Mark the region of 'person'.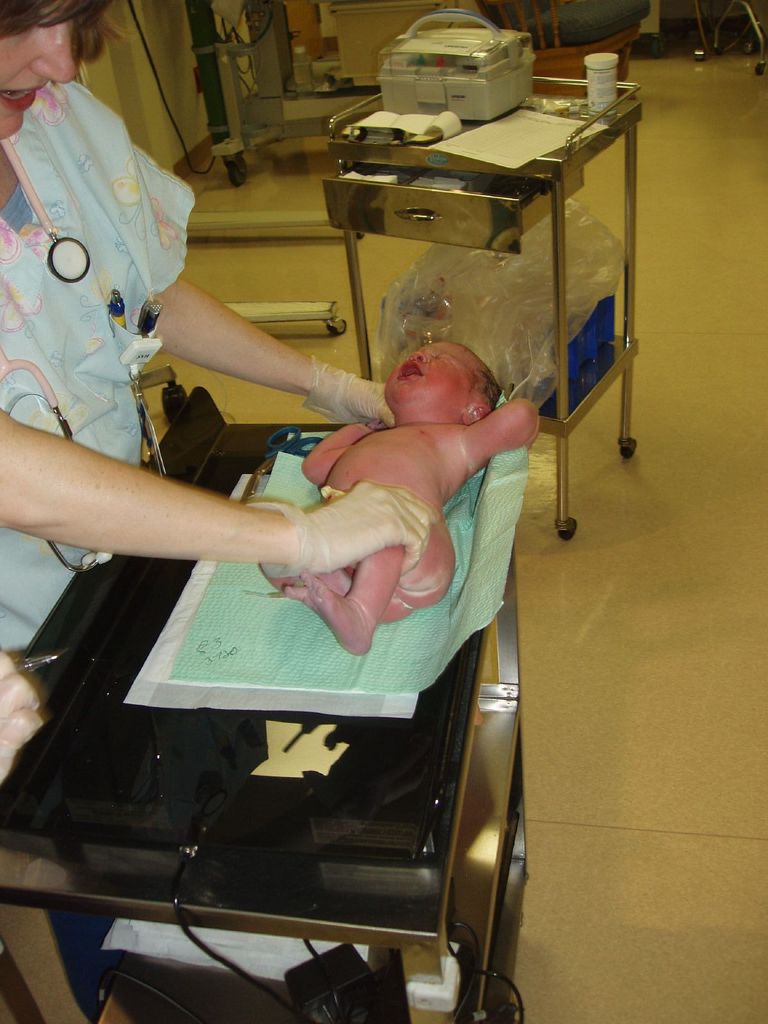
Region: crop(274, 323, 550, 673).
